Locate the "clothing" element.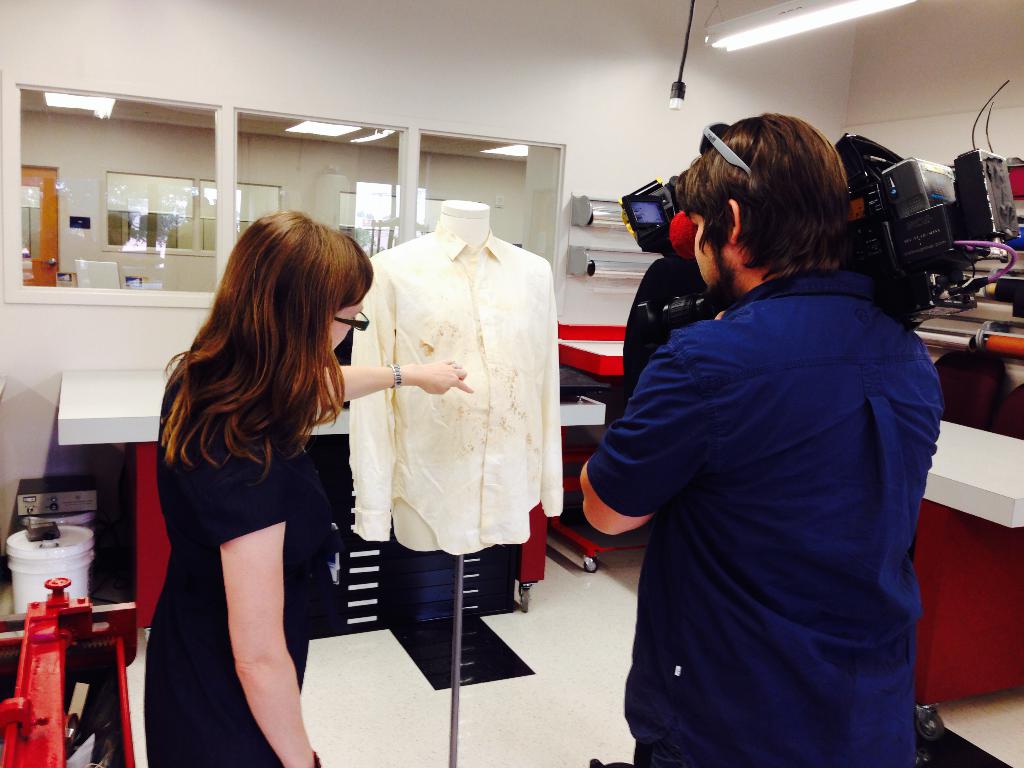
Element bbox: rect(160, 340, 330, 767).
